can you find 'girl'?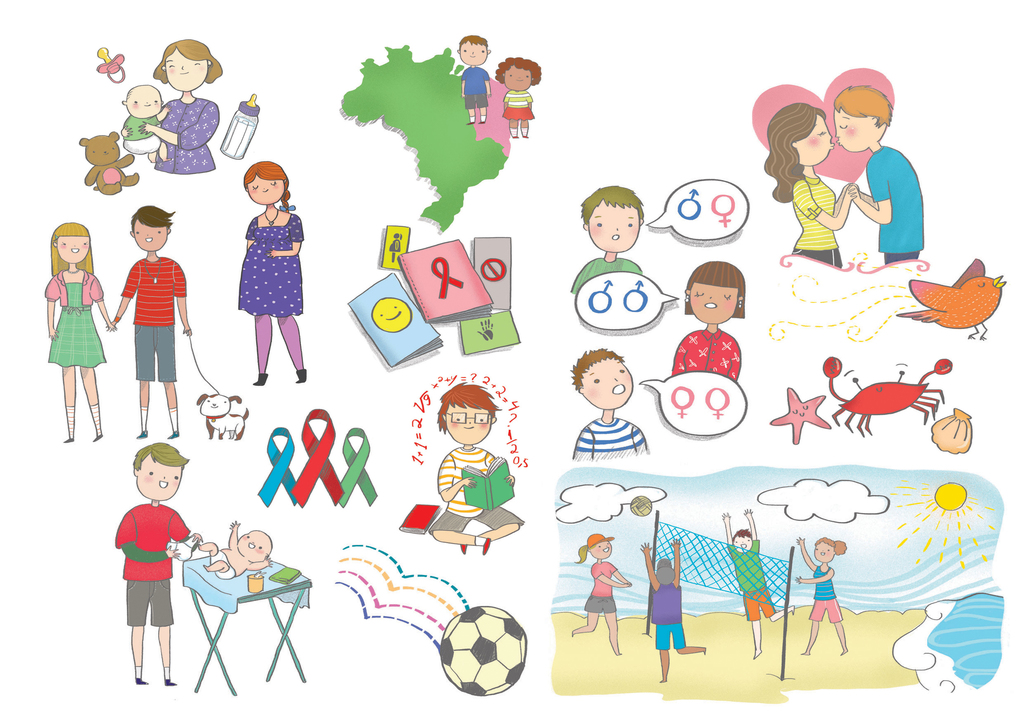
Yes, bounding box: box=[570, 534, 629, 657].
